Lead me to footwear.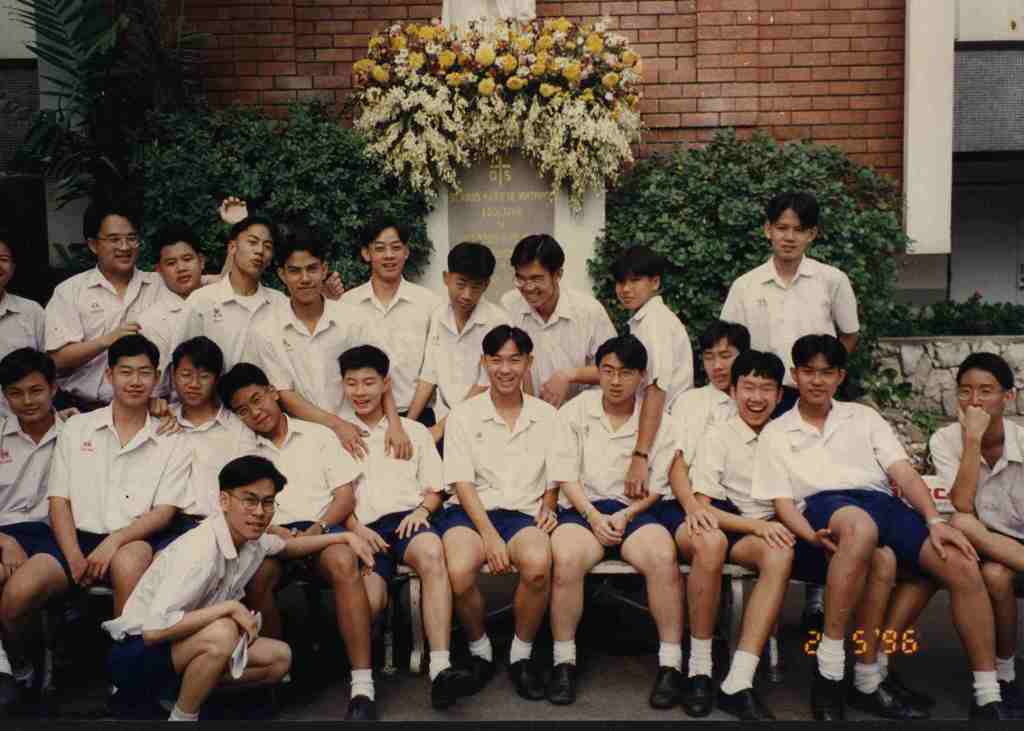
Lead to region(460, 657, 496, 684).
